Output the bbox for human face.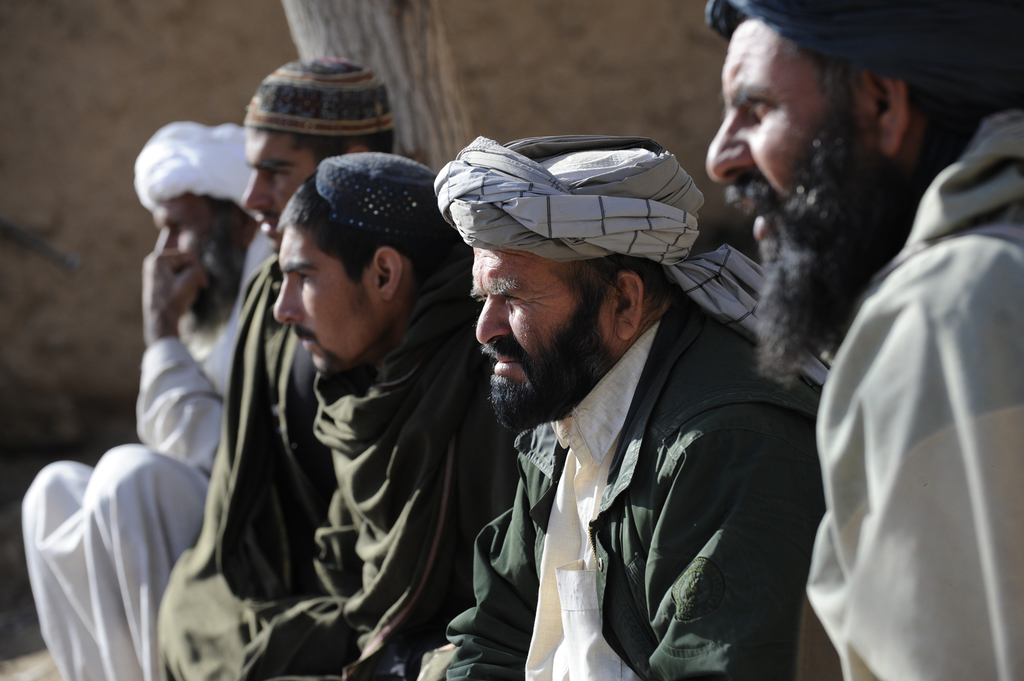
(238, 125, 321, 239).
